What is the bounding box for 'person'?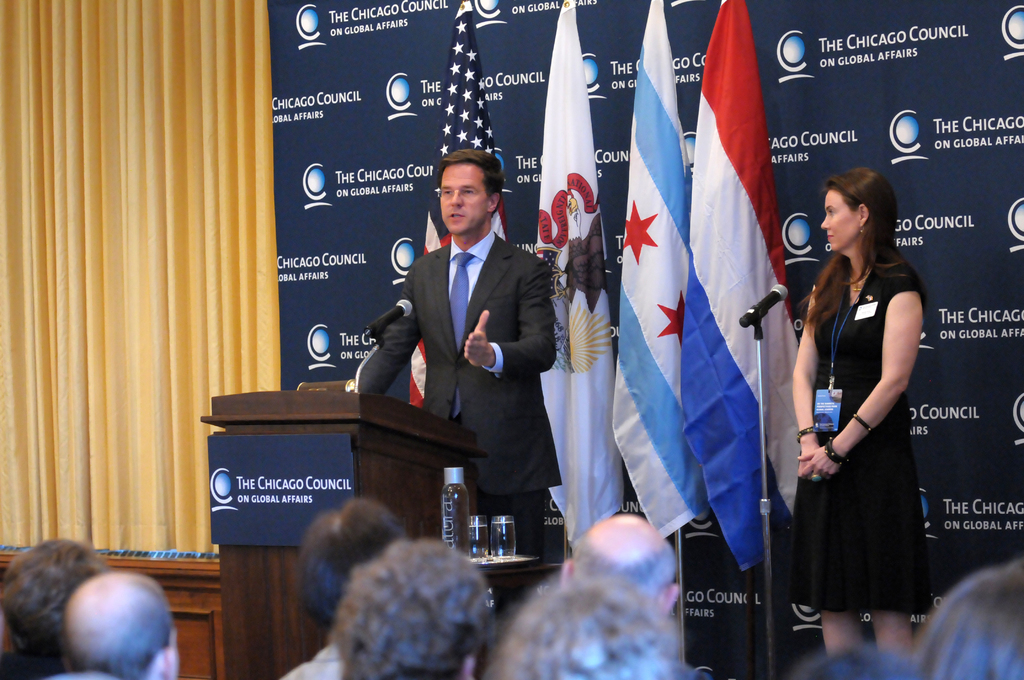
locate(785, 160, 927, 661).
